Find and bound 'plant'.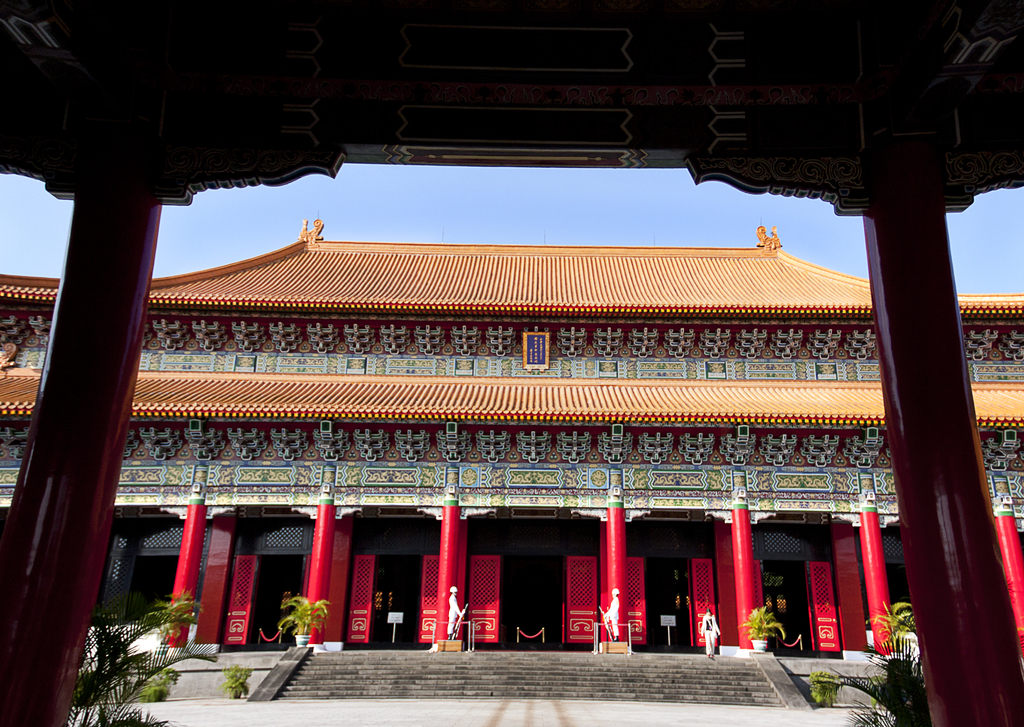
Bound: left=223, top=658, right=255, bottom=696.
